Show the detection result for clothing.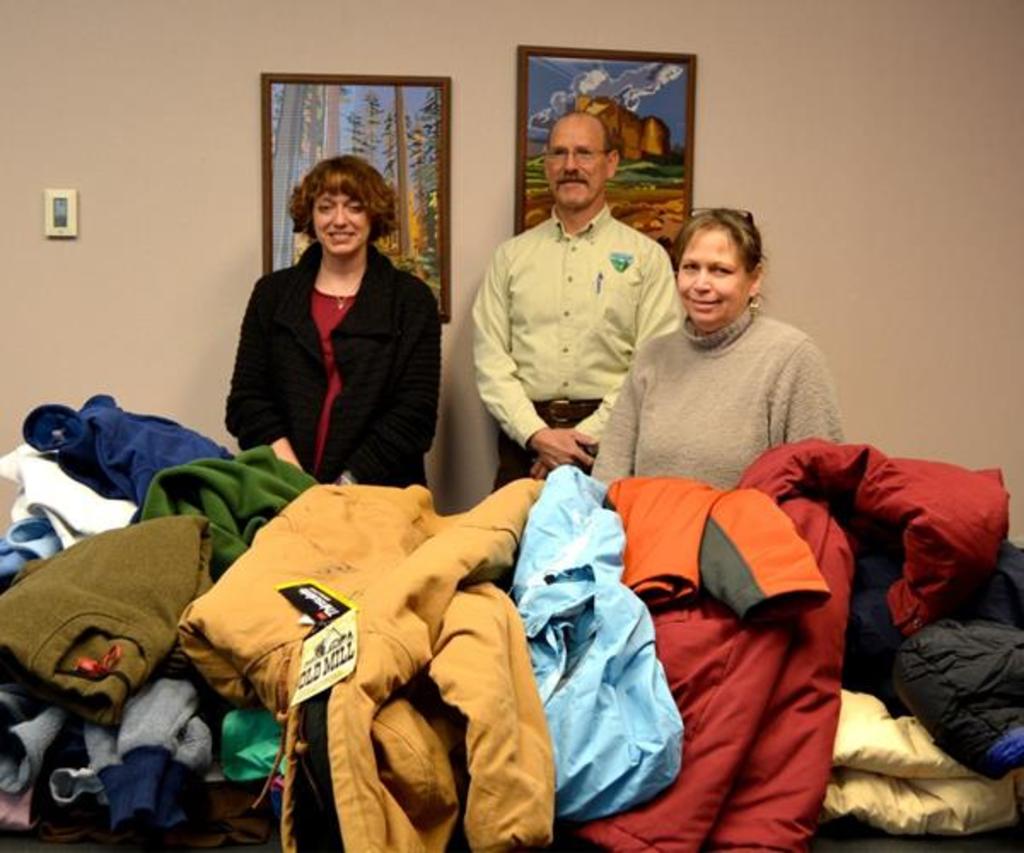
(x1=224, y1=242, x2=442, y2=493).
